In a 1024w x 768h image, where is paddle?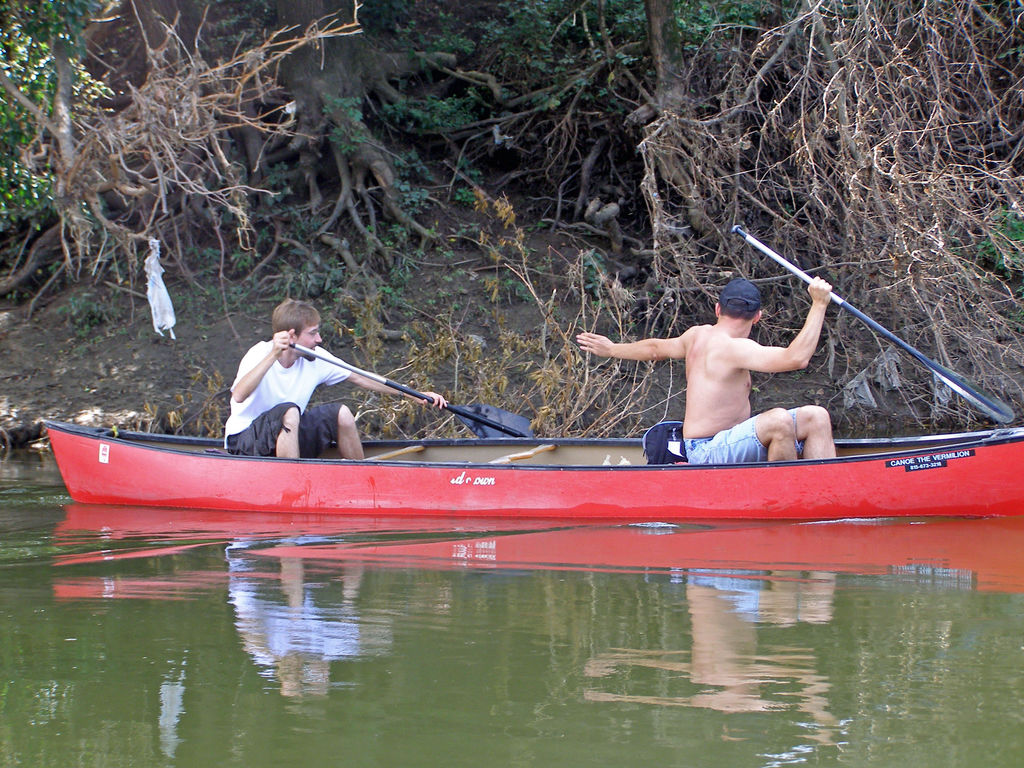
{"x1": 290, "y1": 345, "x2": 533, "y2": 438}.
